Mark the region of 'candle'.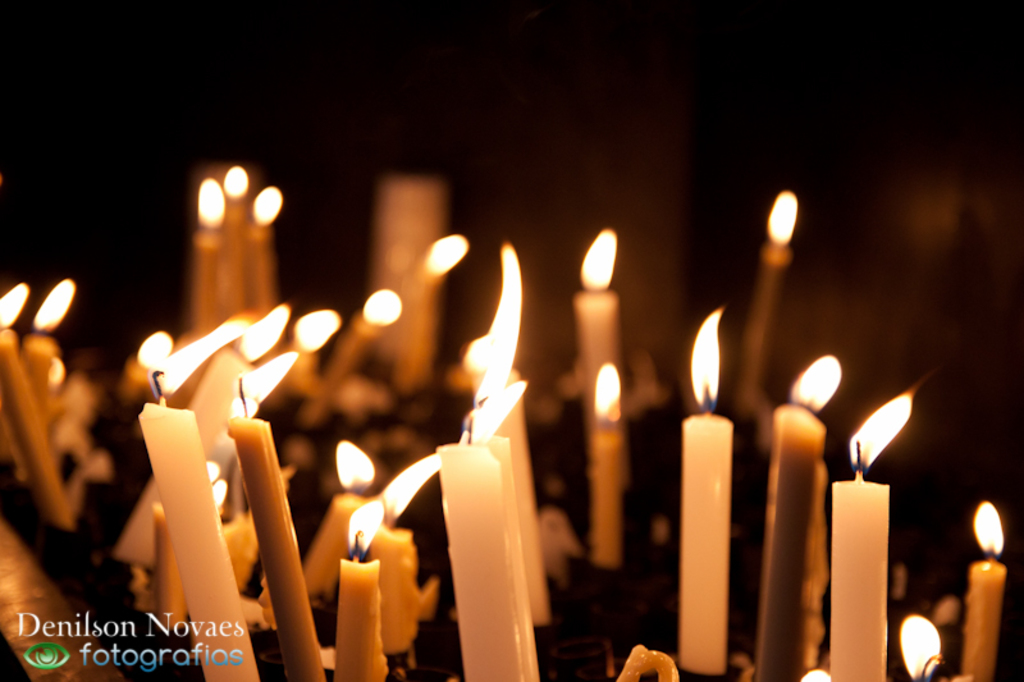
Region: rect(434, 398, 540, 681).
